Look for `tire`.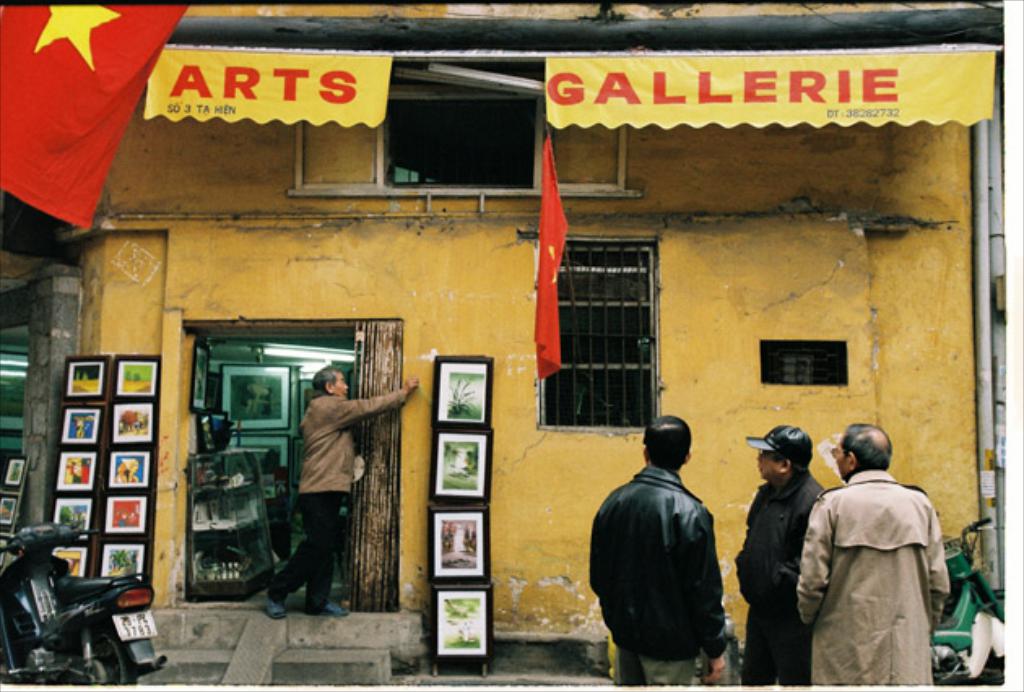
Found: 985:585:1006:660.
